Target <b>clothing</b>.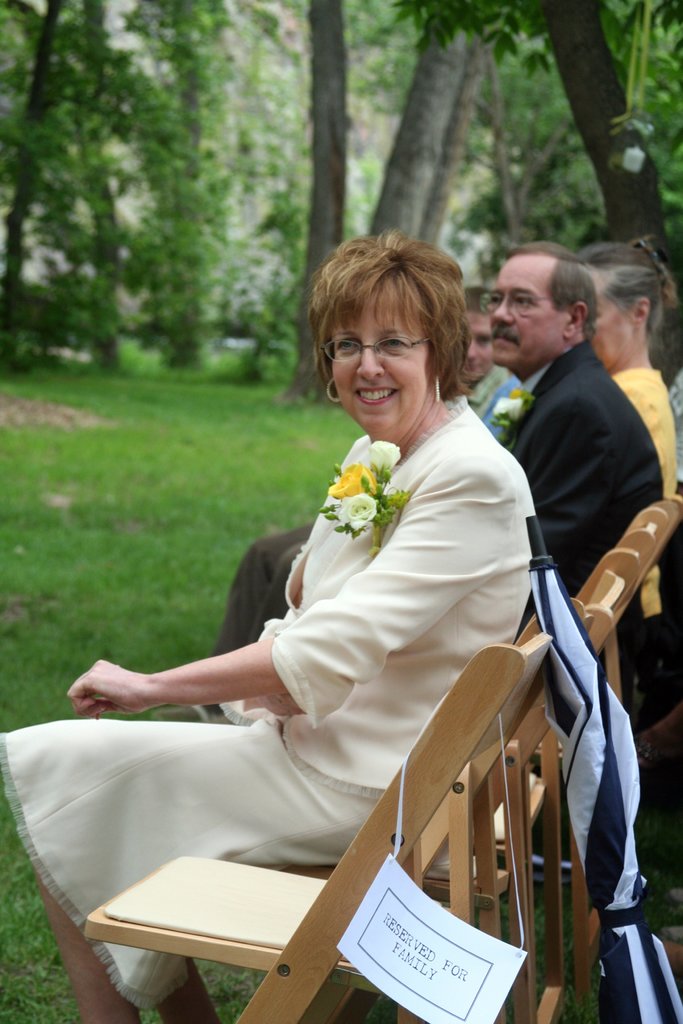
Target region: 605, 365, 682, 505.
